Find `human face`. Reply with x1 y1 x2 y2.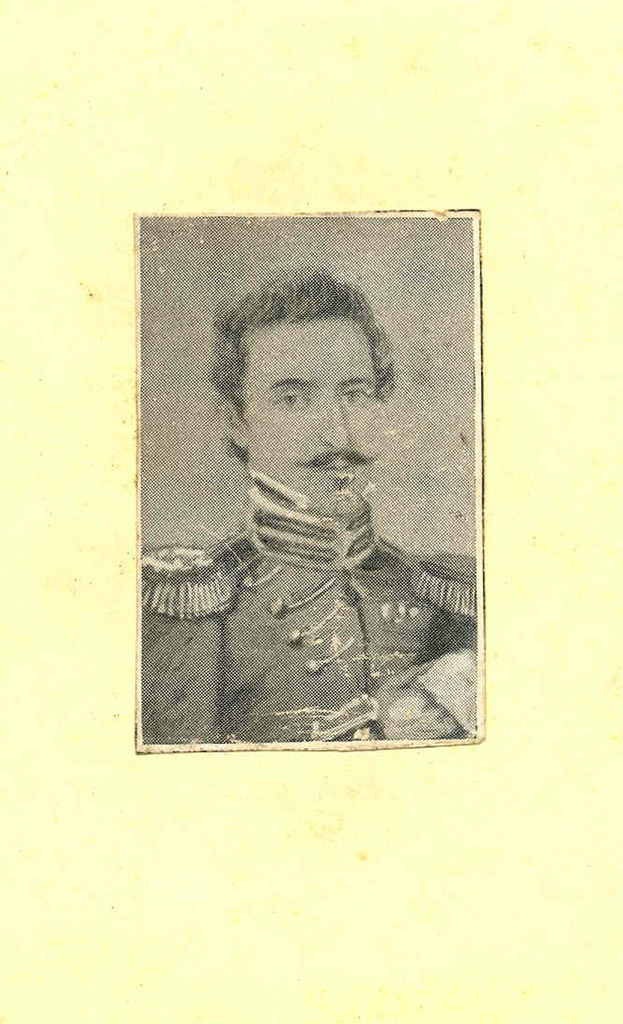
226 315 382 517.
